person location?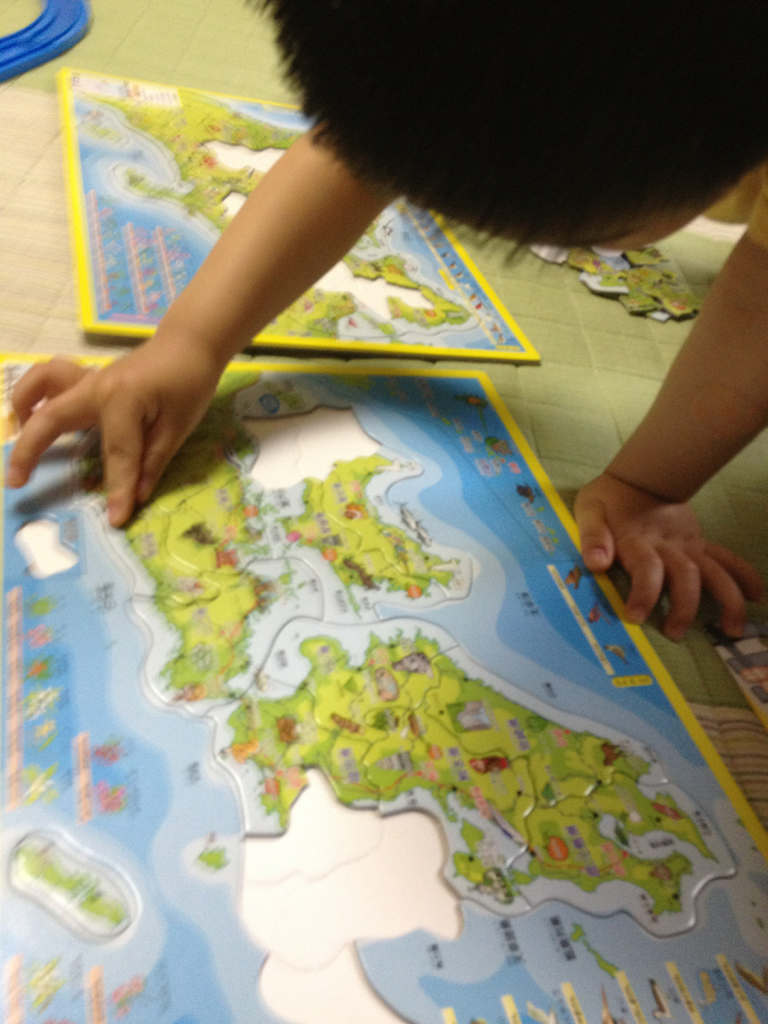
BBox(1, 0, 767, 646)
